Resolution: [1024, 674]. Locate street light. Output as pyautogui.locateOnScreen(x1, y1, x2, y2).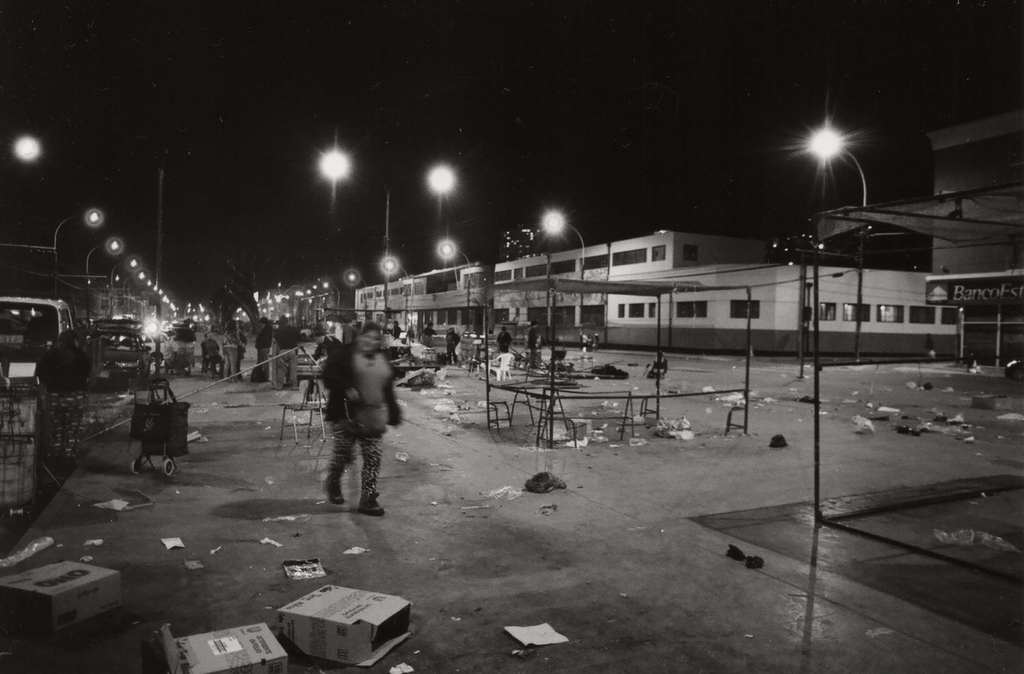
pyautogui.locateOnScreen(540, 208, 591, 339).
